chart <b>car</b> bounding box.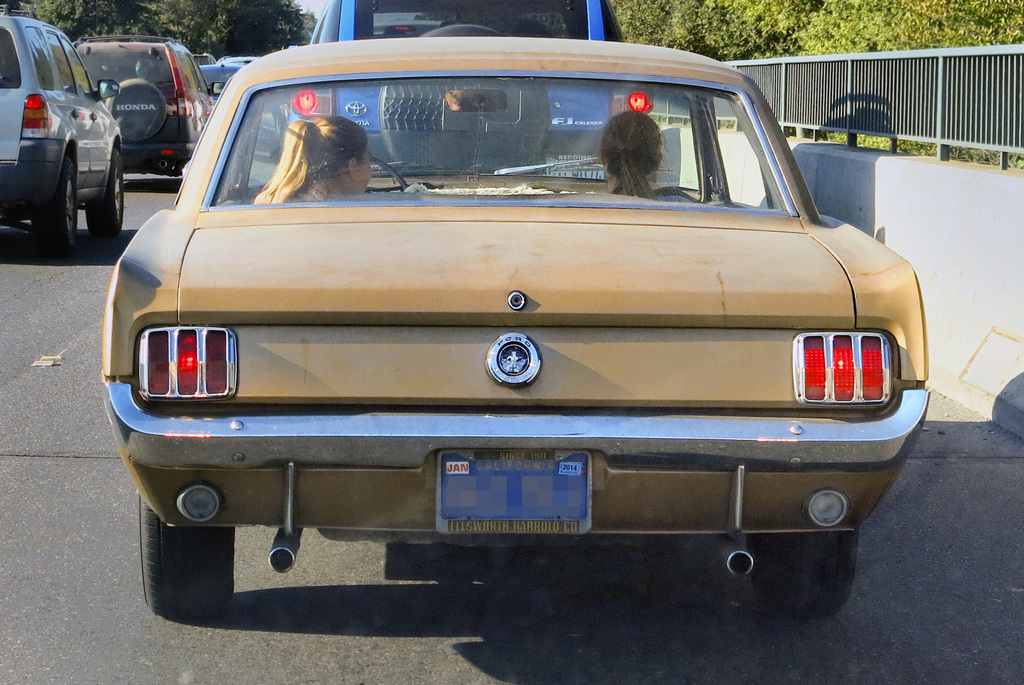
Charted: BBox(75, 36, 221, 169).
